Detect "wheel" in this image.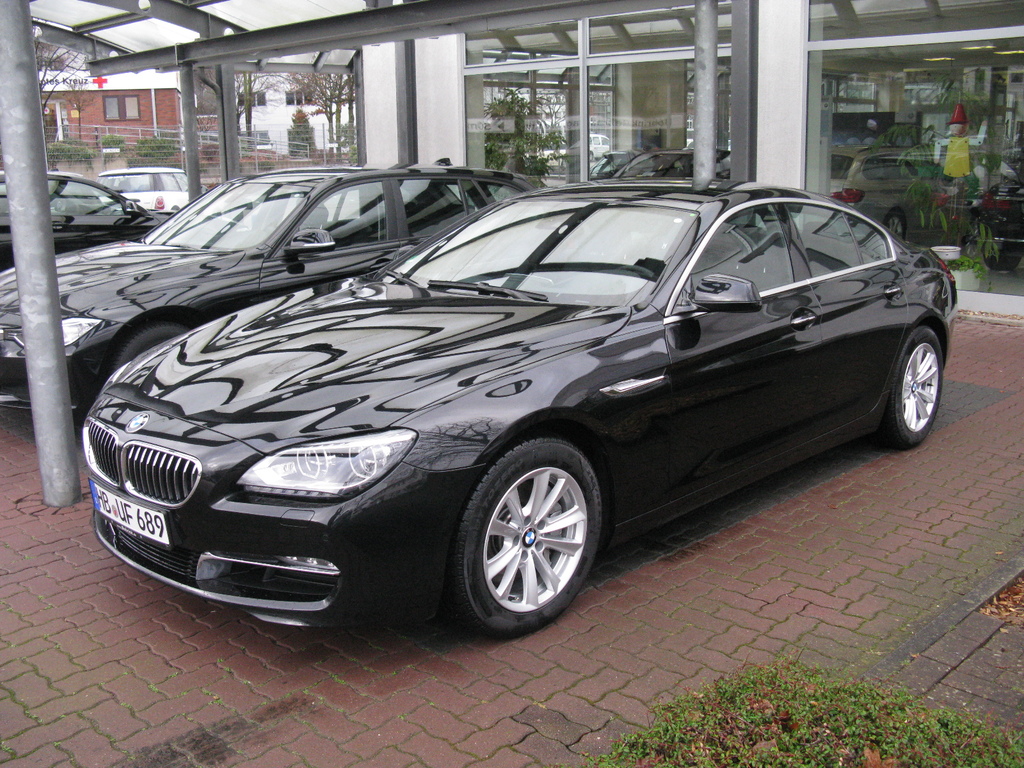
Detection: (x1=108, y1=324, x2=189, y2=376).
